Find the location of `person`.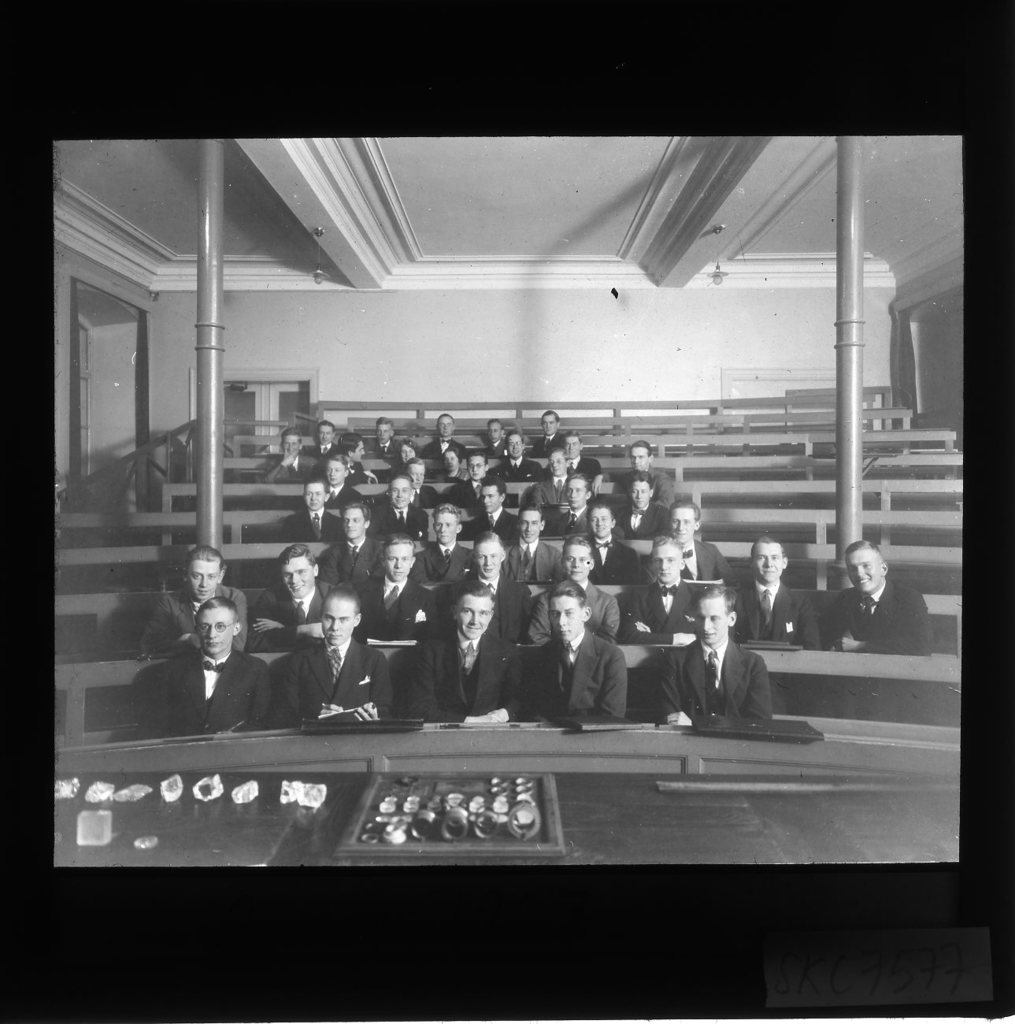
Location: <bbox>571, 427, 606, 495</bbox>.
